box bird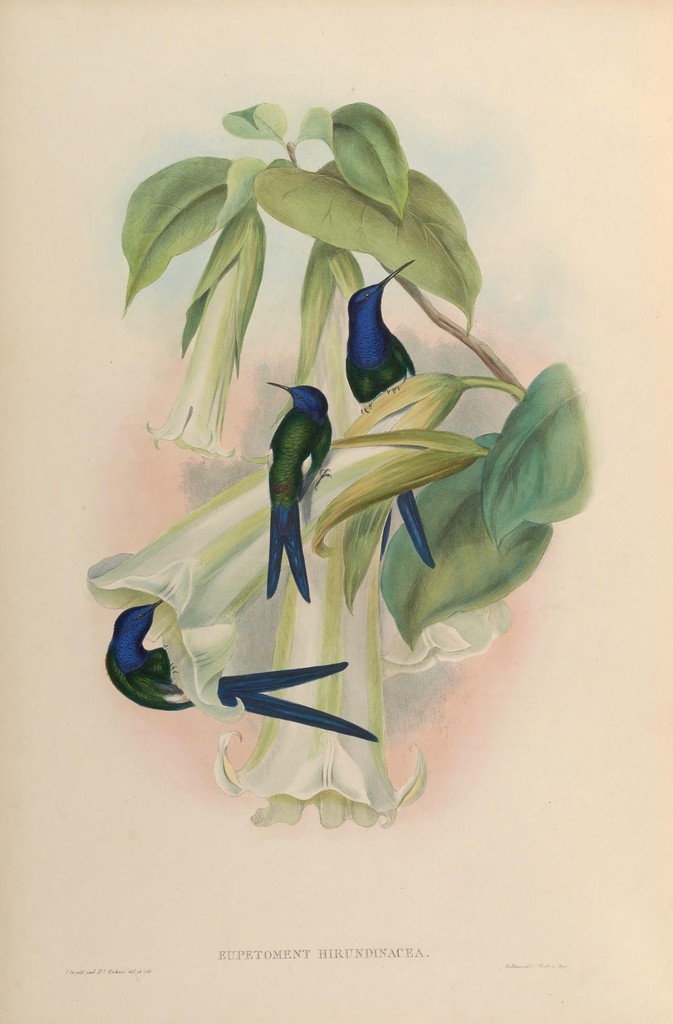
227 372 328 593
